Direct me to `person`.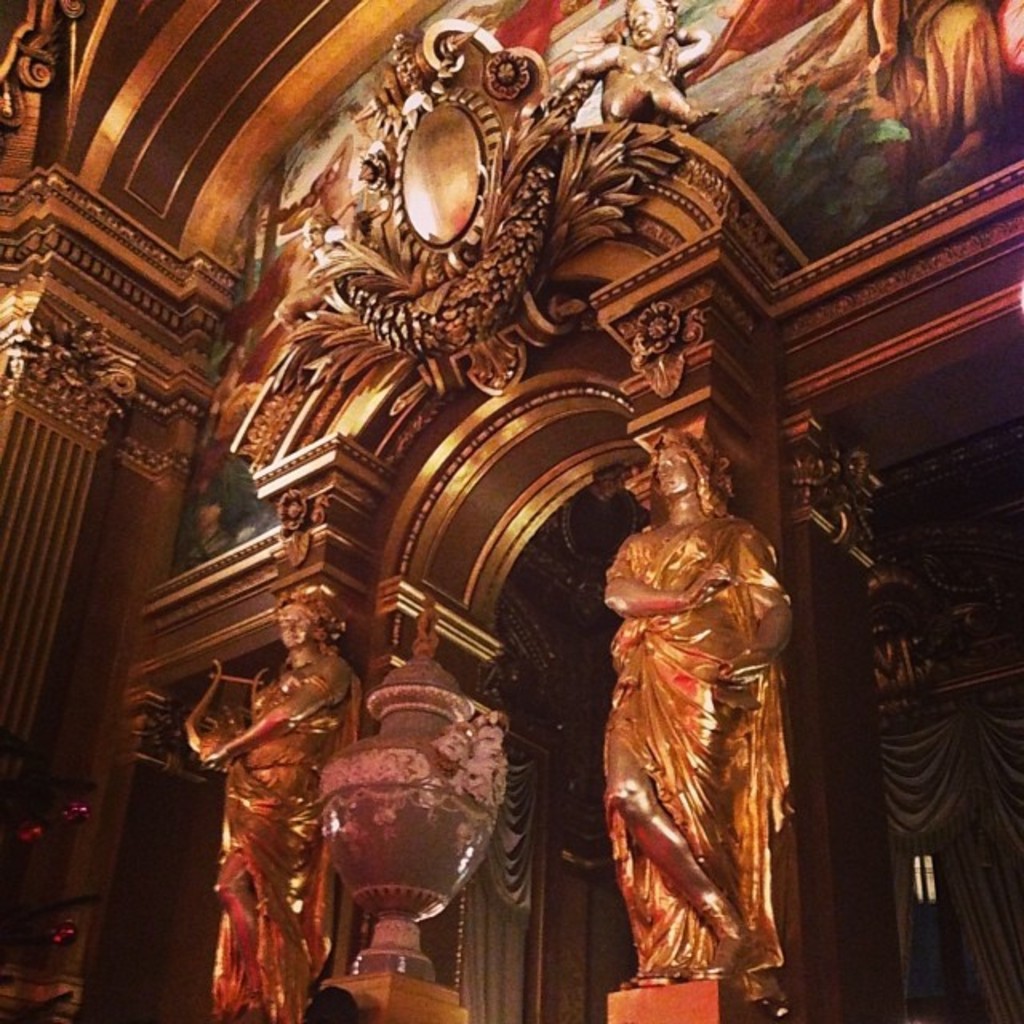
Direction: (216, 597, 352, 1010).
